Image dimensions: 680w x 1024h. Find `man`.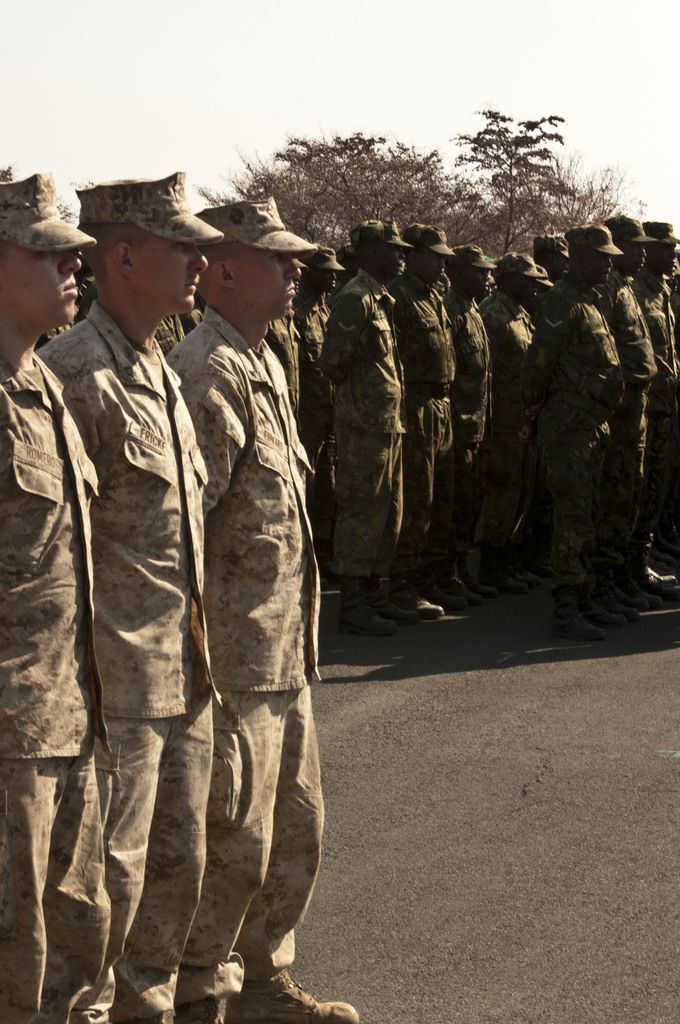
rect(0, 172, 92, 1023).
